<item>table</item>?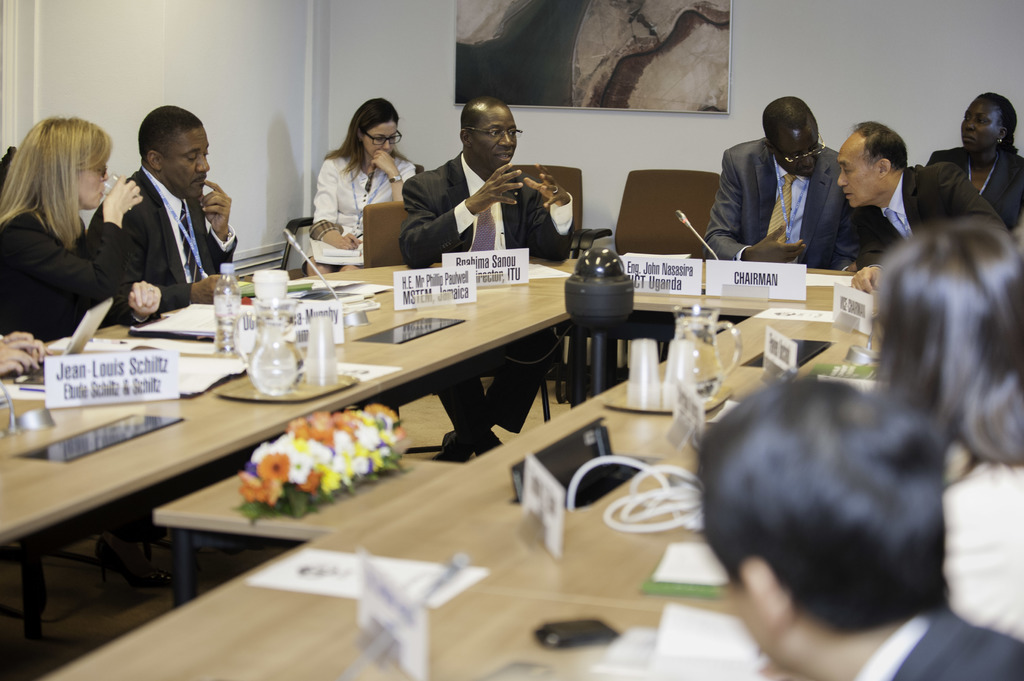
x1=36, y1=280, x2=913, y2=655
